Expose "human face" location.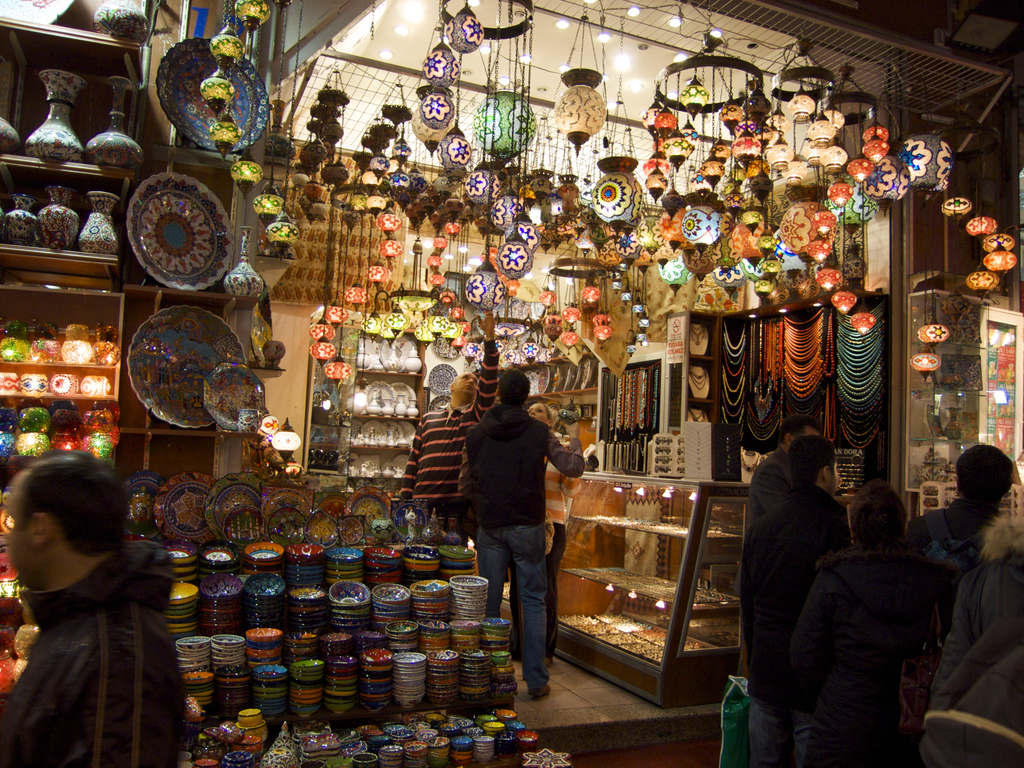
Exposed at <box>453,373,479,400</box>.
